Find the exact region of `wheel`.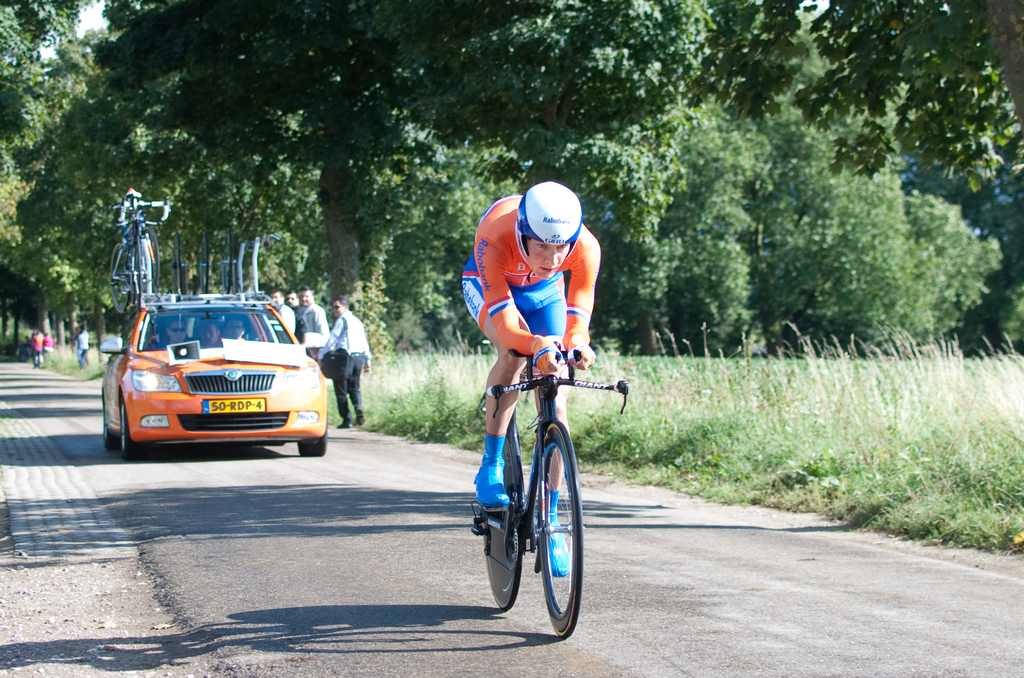
Exact region: Rect(124, 434, 152, 455).
